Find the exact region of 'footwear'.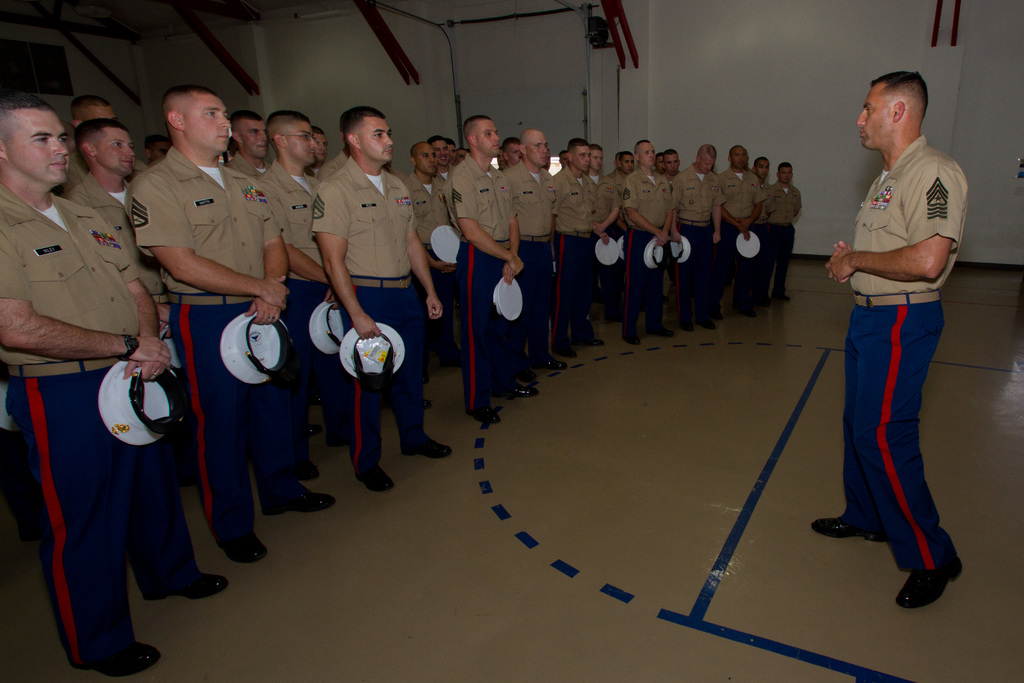
Exact region: (x1=504, y1=384, x2=540, y2=397).
